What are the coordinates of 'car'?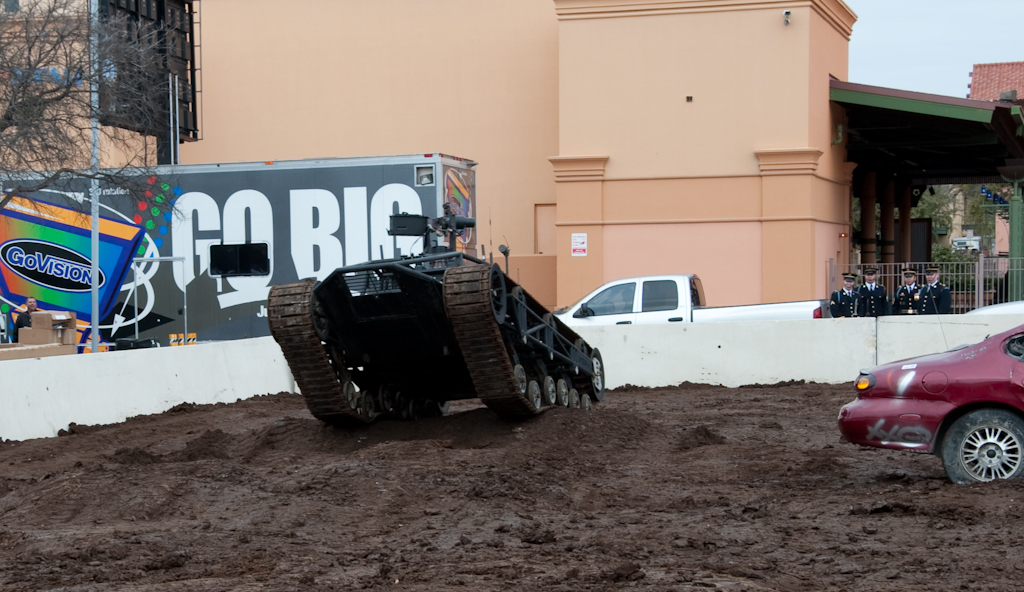
detection(833, 327, 1023, 486).
